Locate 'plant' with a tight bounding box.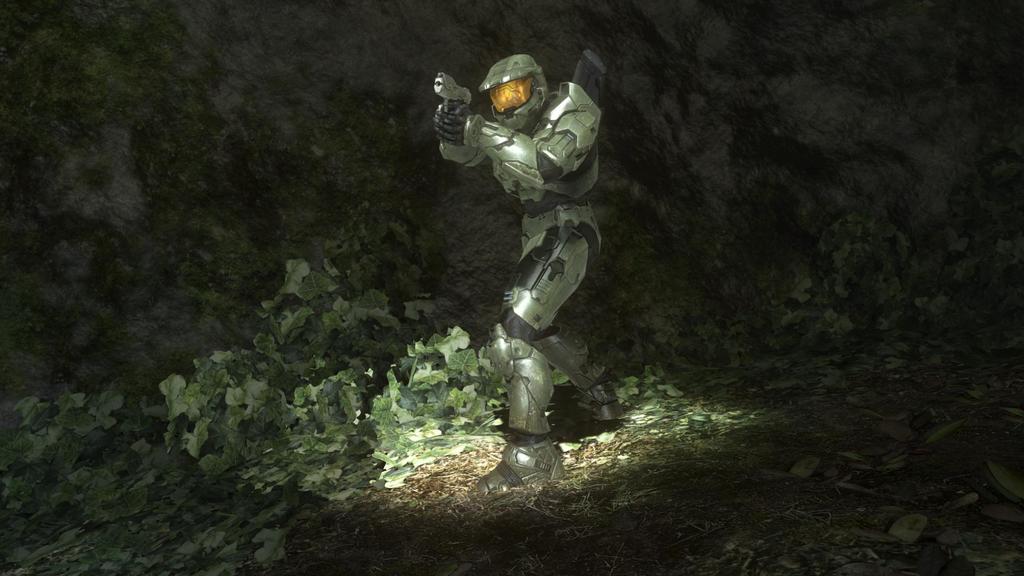
rect(366, 334, 510, 449).
